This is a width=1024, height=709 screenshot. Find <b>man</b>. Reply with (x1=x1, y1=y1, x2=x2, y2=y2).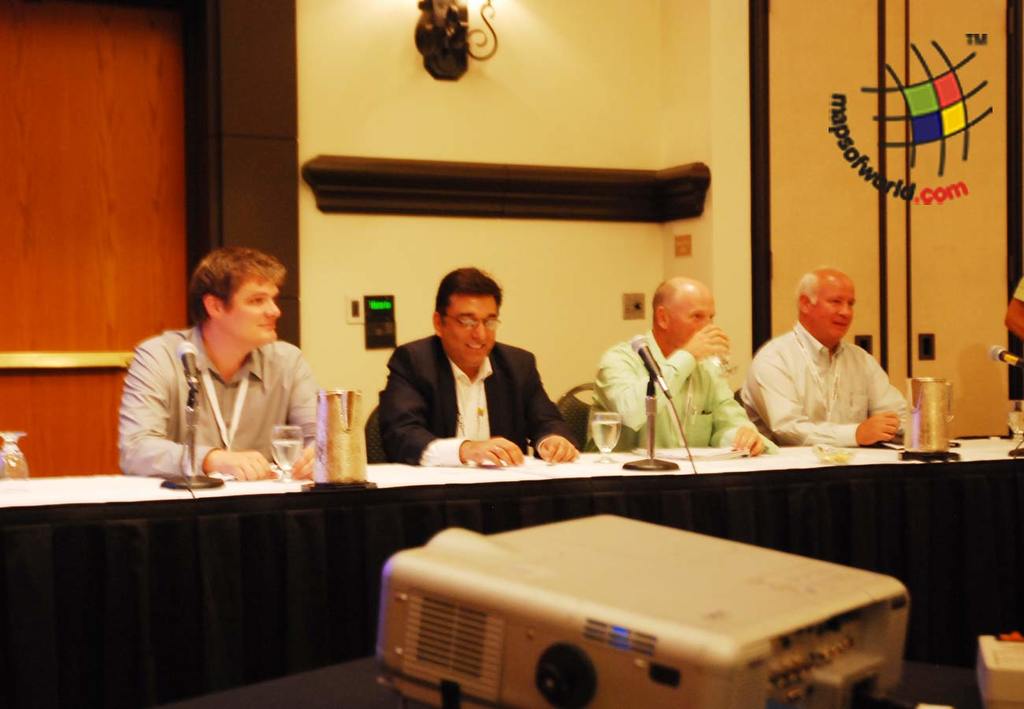
(x1=749, y1=265, x2=923, y2=467).
